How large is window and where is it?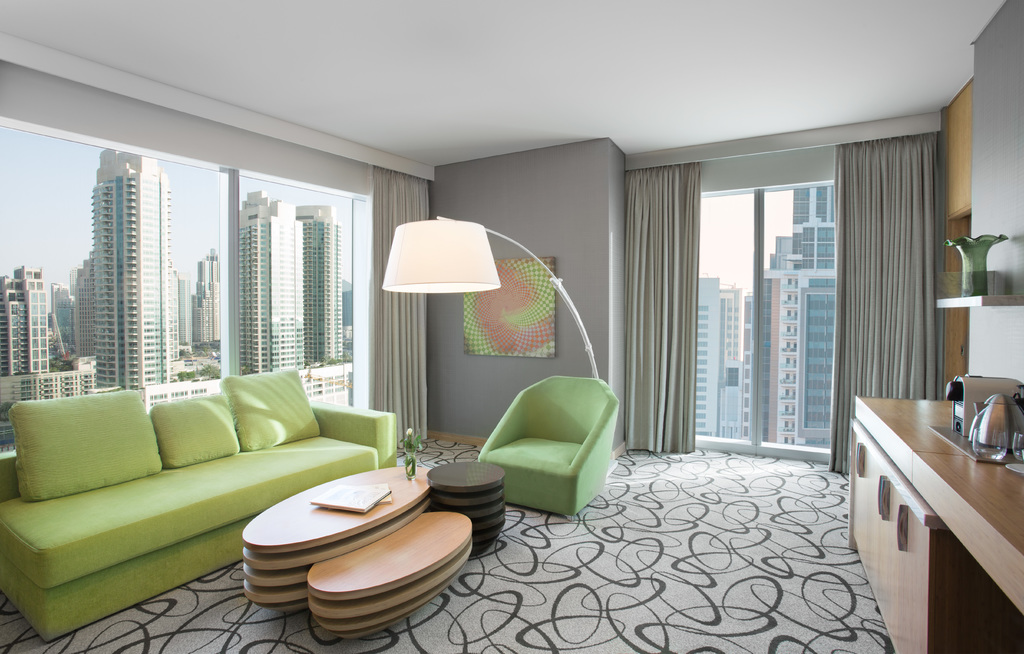
Bounding box: [x1=641, y1=91, x2=927, y2=480].
